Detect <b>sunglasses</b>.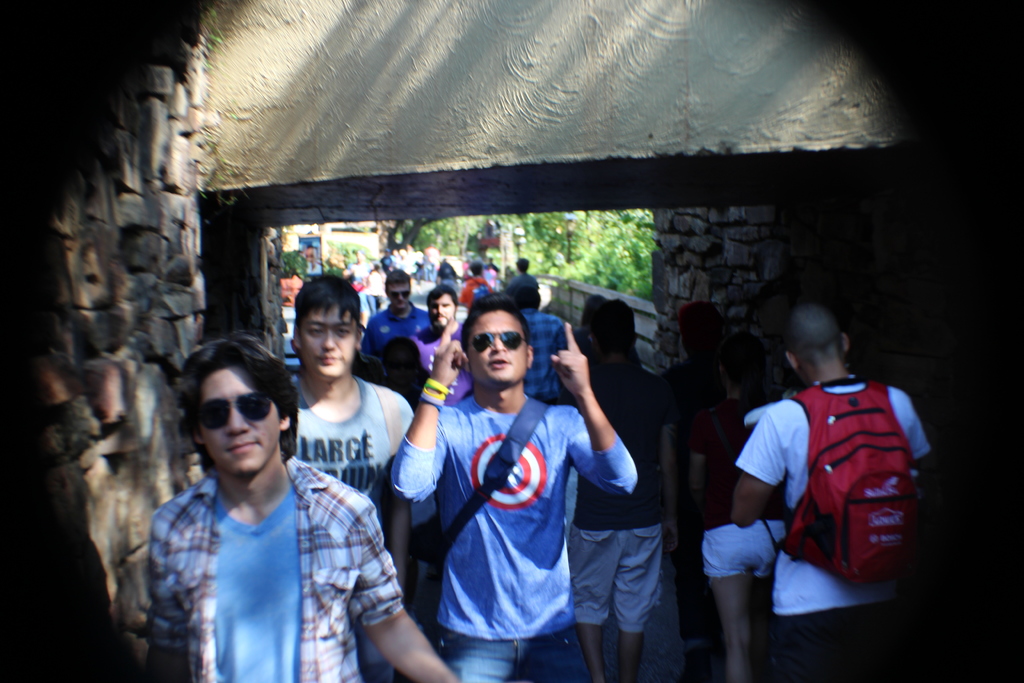
Detected at [470,329,527,352].
